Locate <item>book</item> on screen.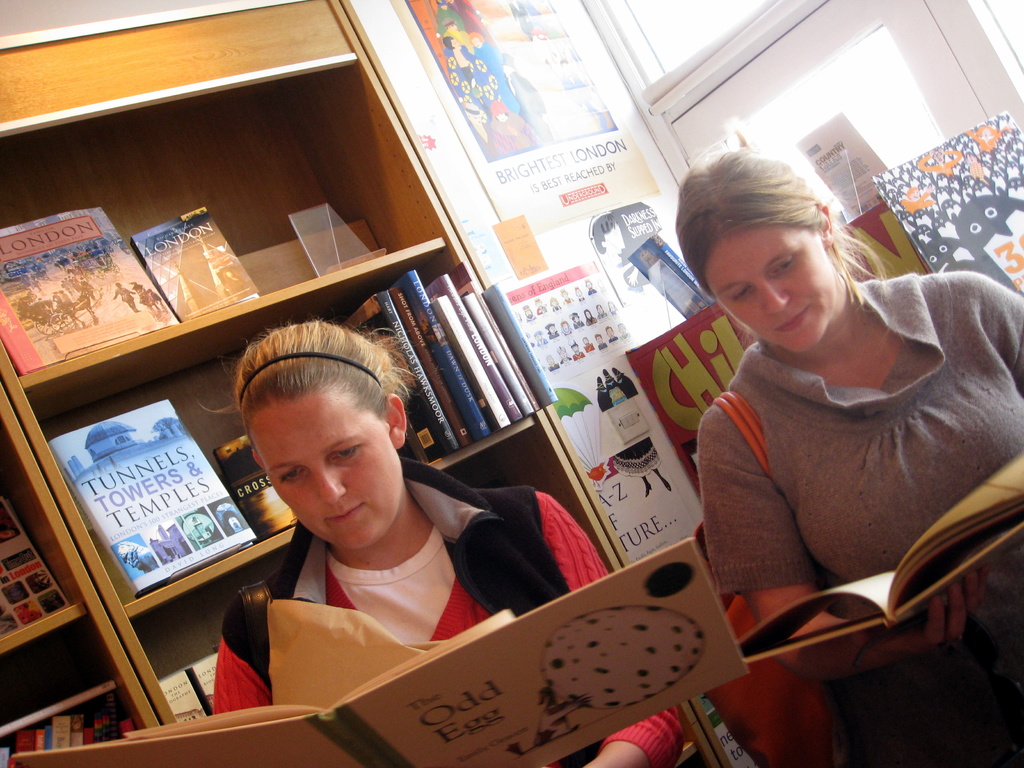
On screen at pyautogui.locateOnScreen(10, 209, 163, 403).
